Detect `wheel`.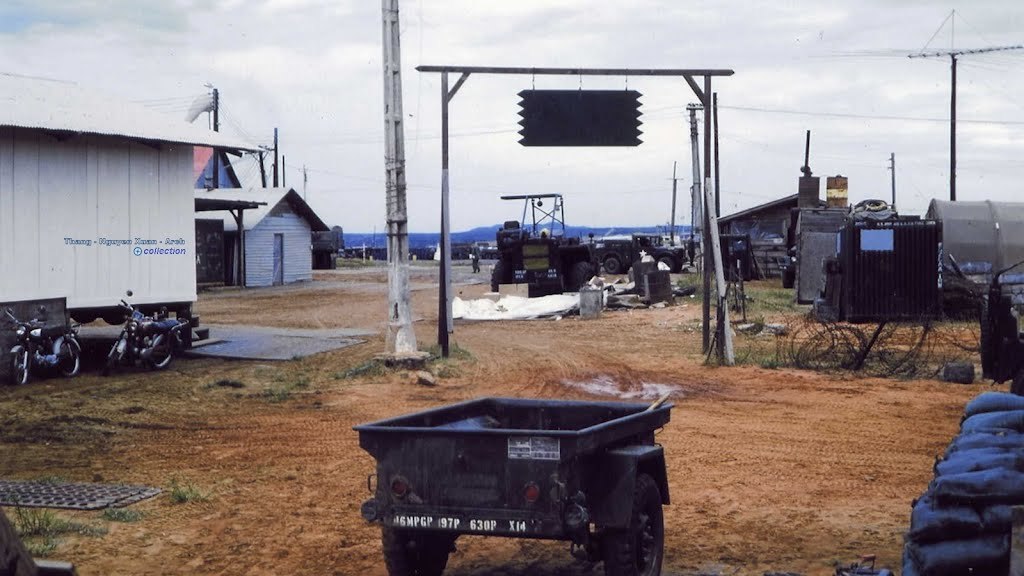
Detected at 54/347/81/378.
